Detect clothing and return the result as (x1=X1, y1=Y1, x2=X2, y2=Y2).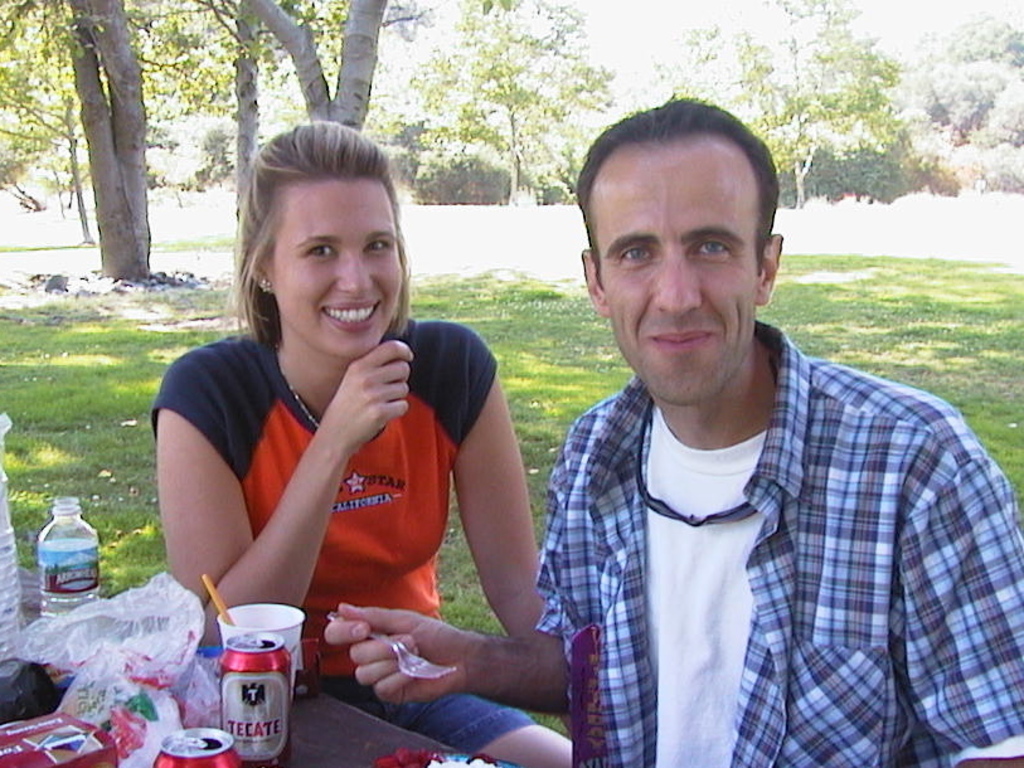
(x1=137, y1=310, x2=545, y2=767).
